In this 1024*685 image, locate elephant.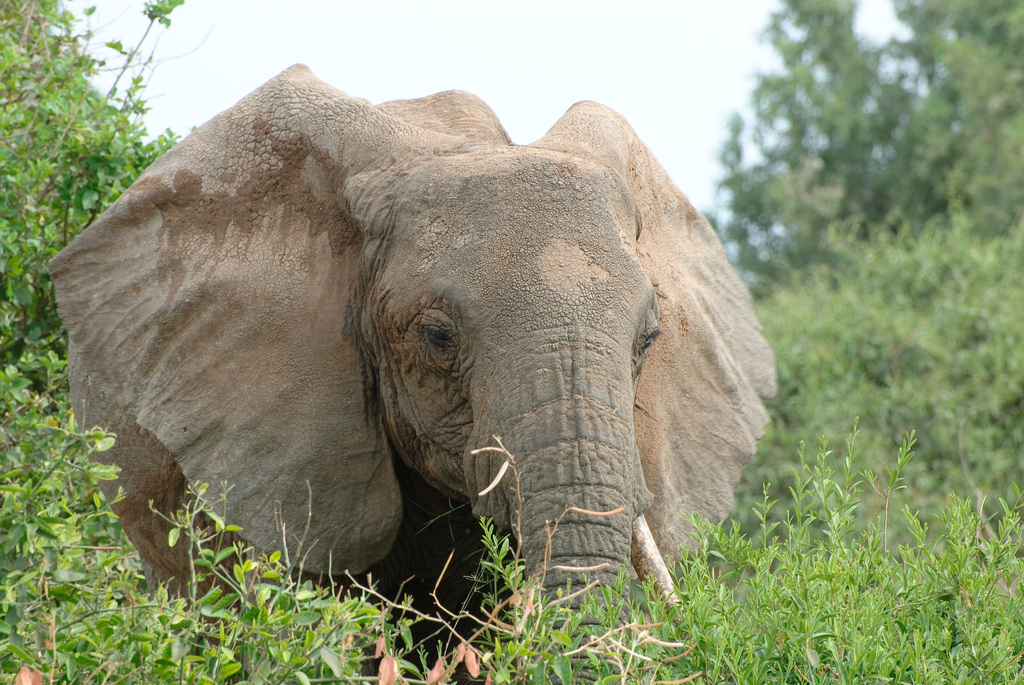
Bounding box: {"x1": 49, "y1": 56, "x2": 776, "y2": 684}.
